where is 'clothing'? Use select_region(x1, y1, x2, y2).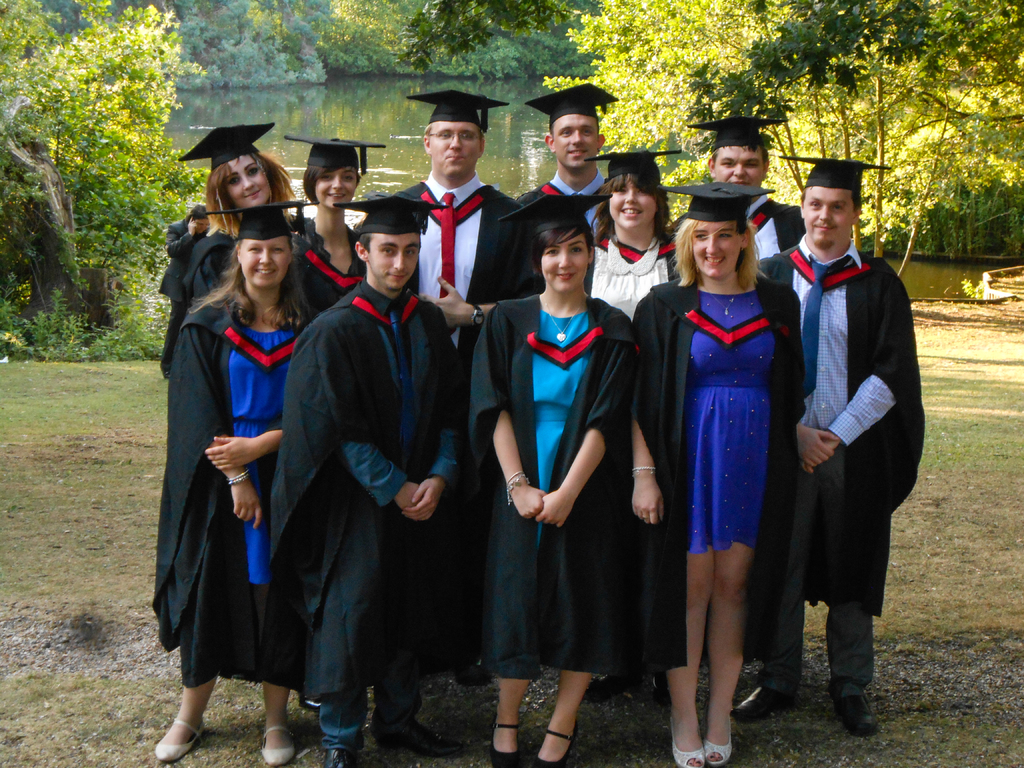
select_region(159, 262, 307, 689).
